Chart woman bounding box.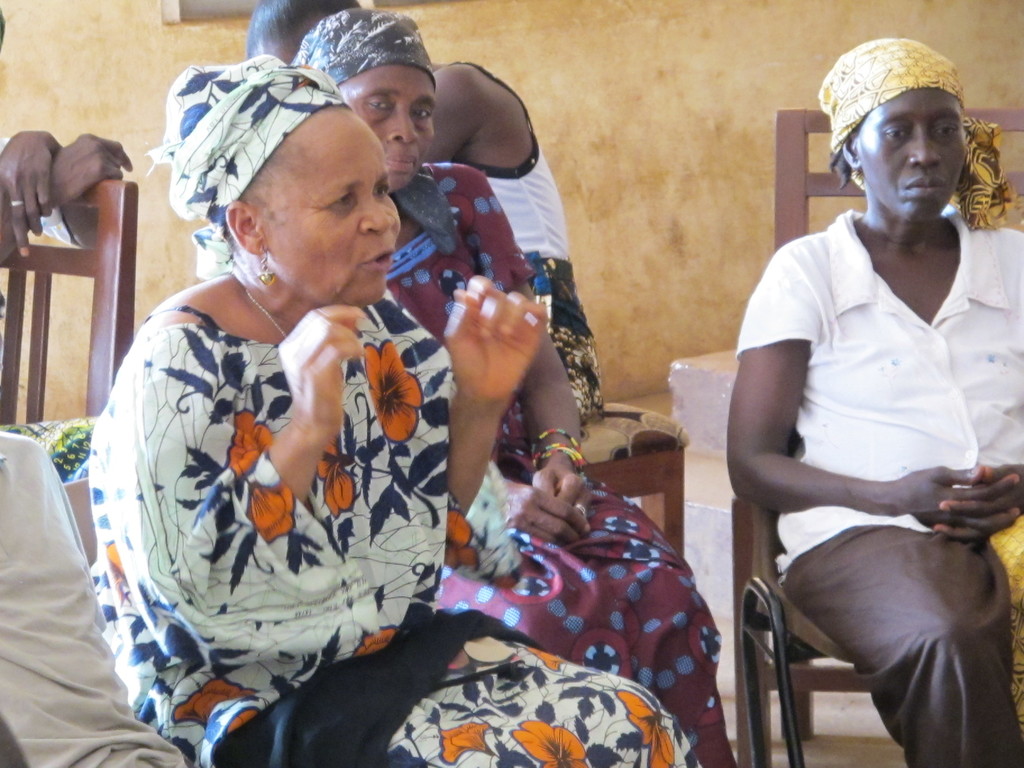
Charted: [246, 0, 605, 439].
